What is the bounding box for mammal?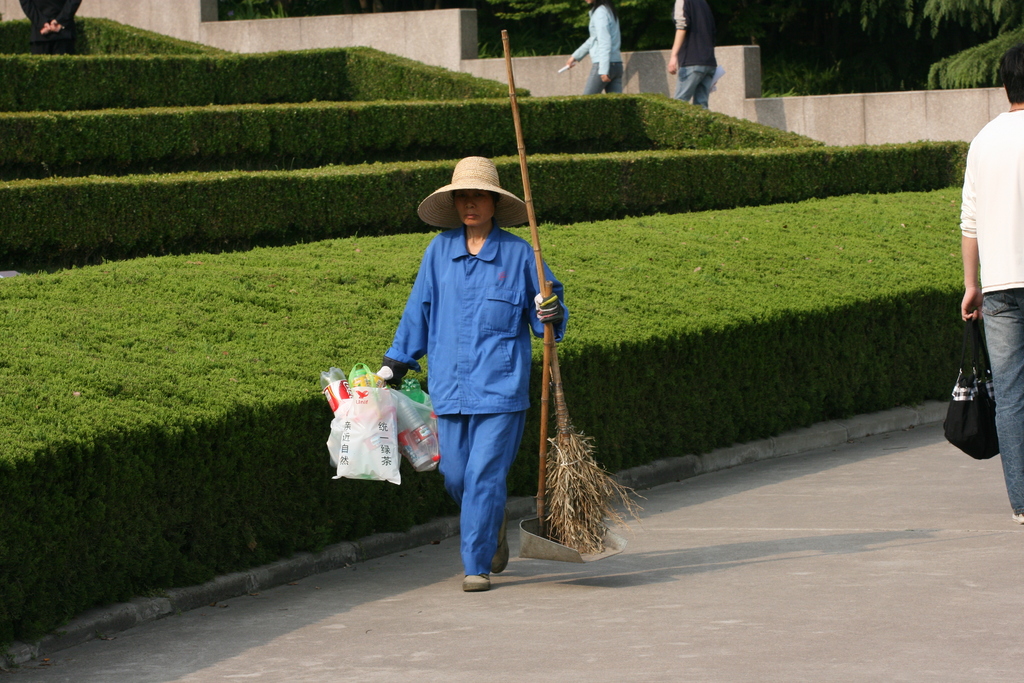
385:152:550:595.
